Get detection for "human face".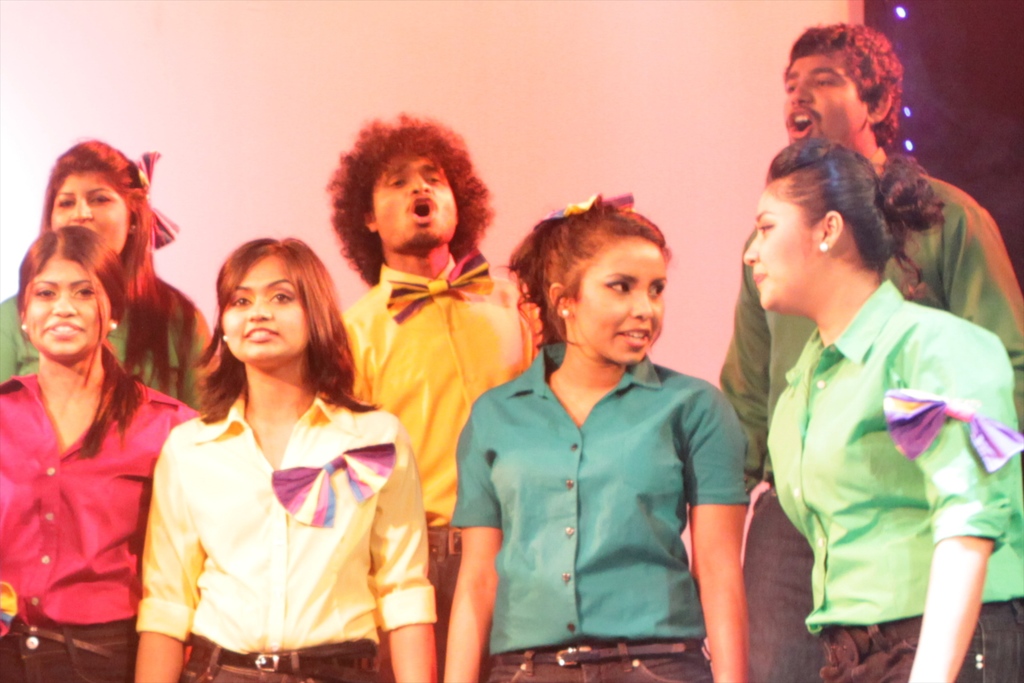
Detection: [779,53,872,142].
